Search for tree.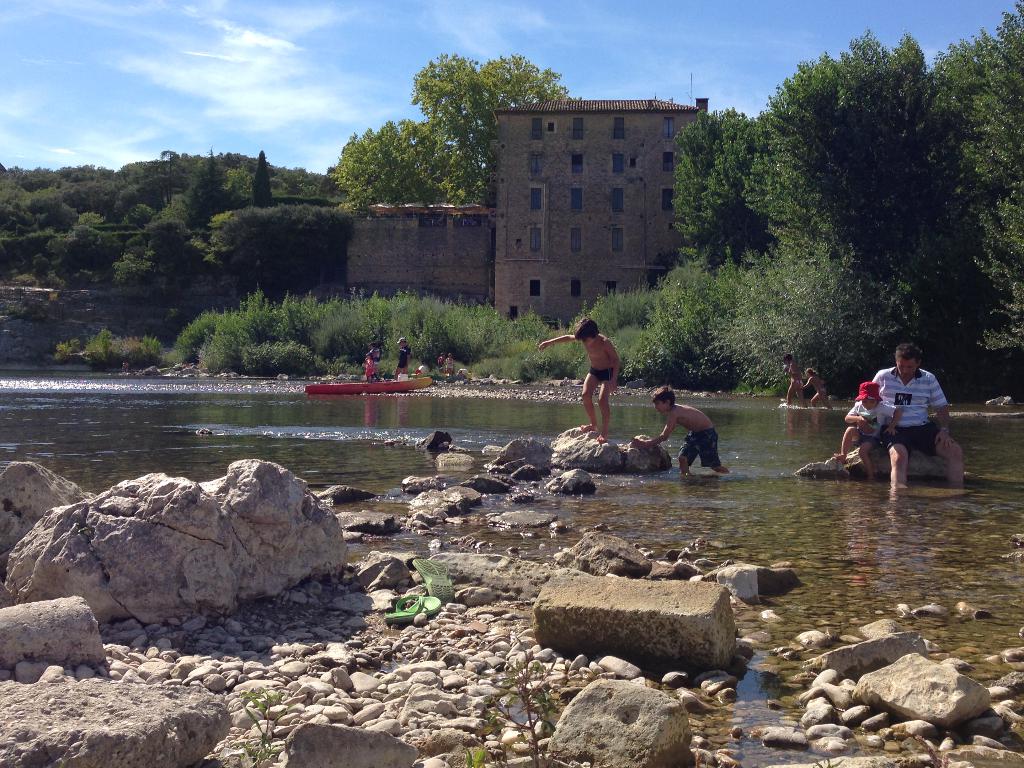
Found at detection(721, 45, 1001, 360).
